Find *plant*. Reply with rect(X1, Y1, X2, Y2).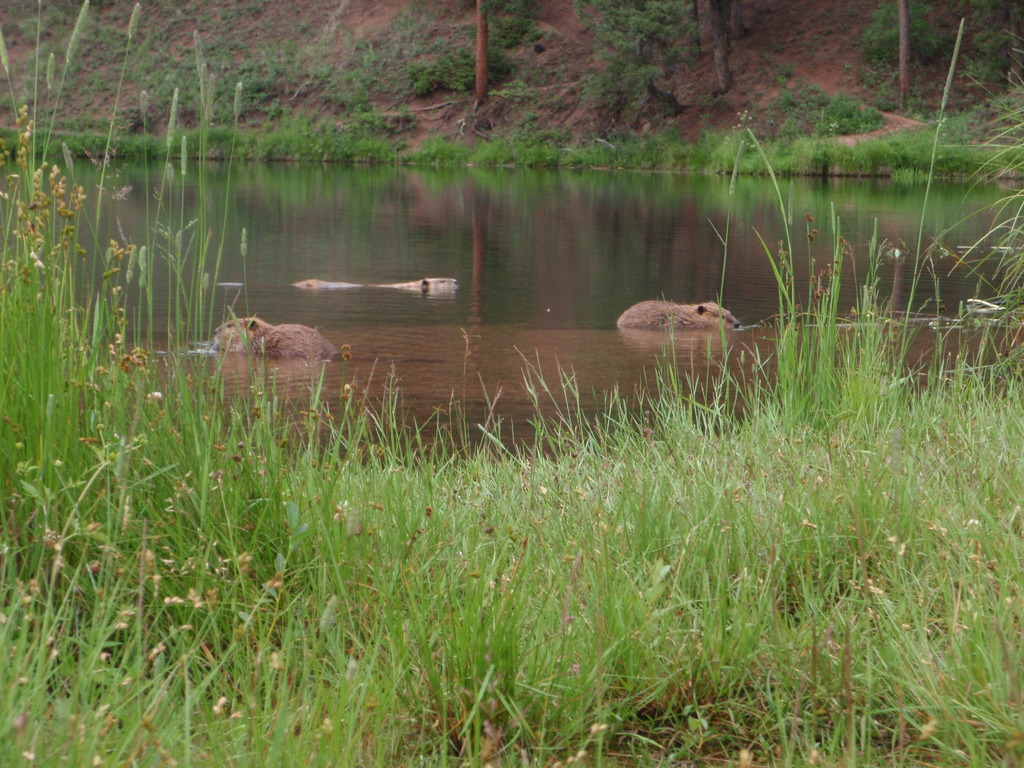
rect(764, 127, 785, 178).
